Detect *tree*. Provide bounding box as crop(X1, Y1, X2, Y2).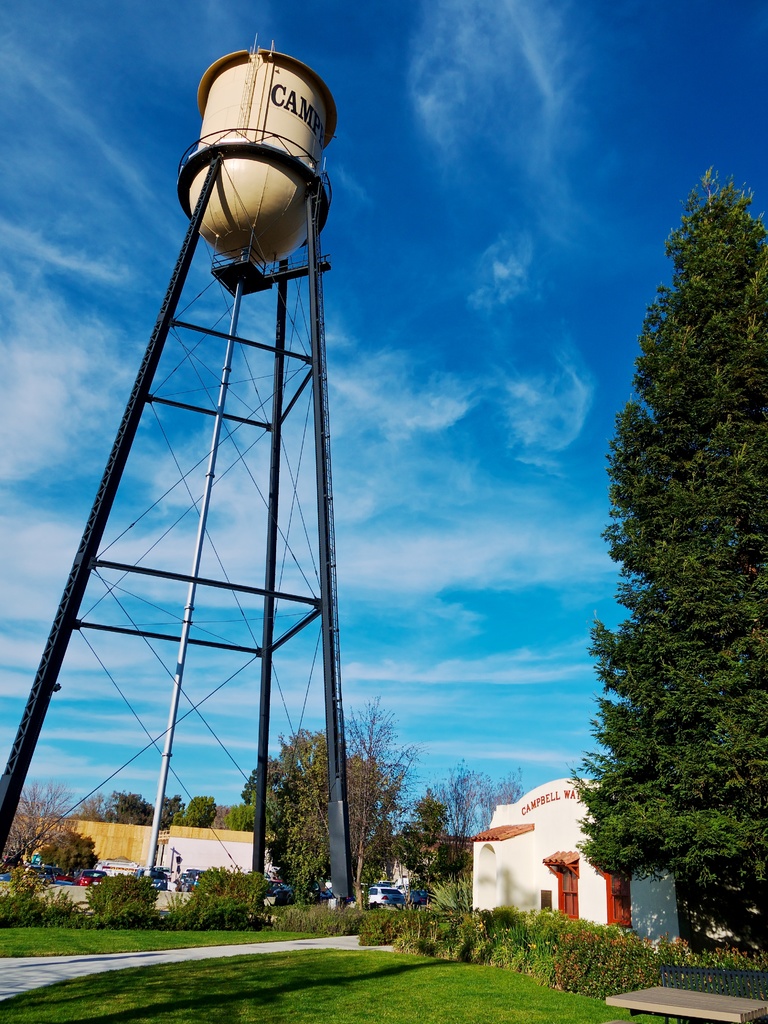
crop(10, 783, 74, 867).
